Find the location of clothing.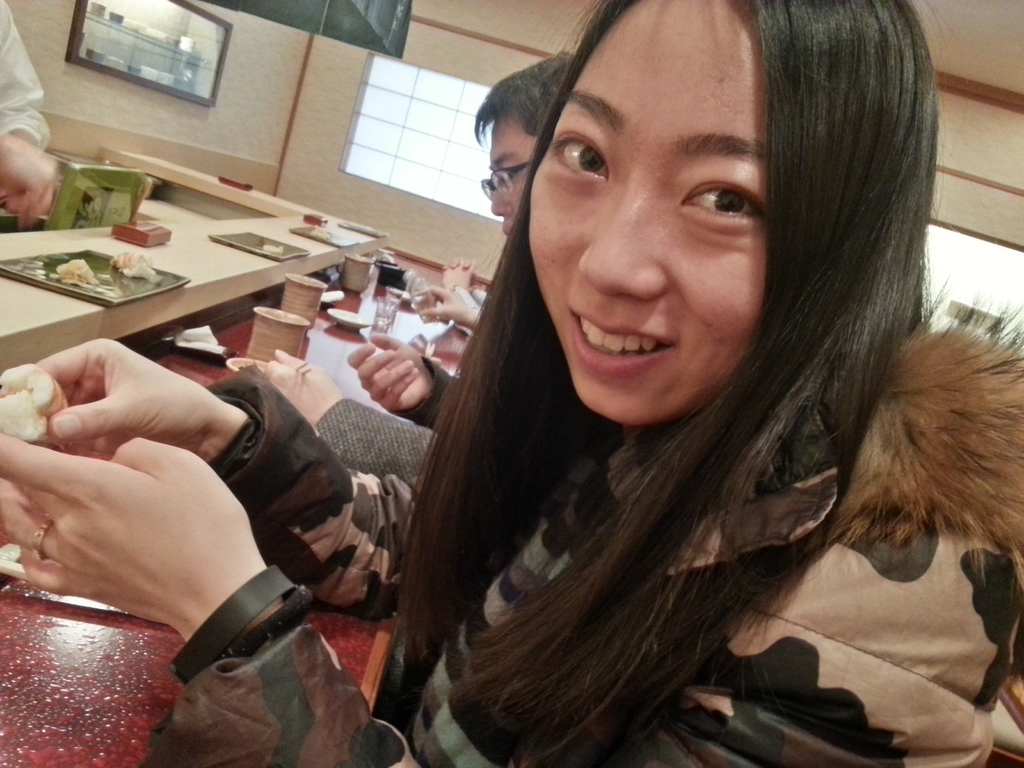
Location: bbox(0, 0, 53, 216).
